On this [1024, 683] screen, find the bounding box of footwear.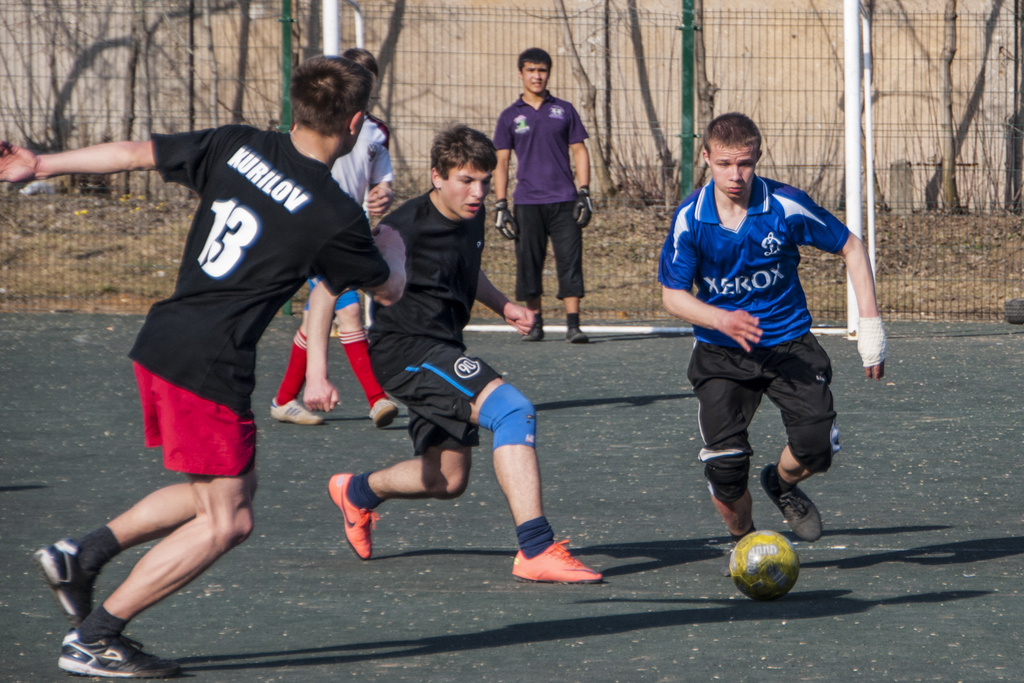
Bounding box: [left=564, top=325, right=593, bottom=345].
